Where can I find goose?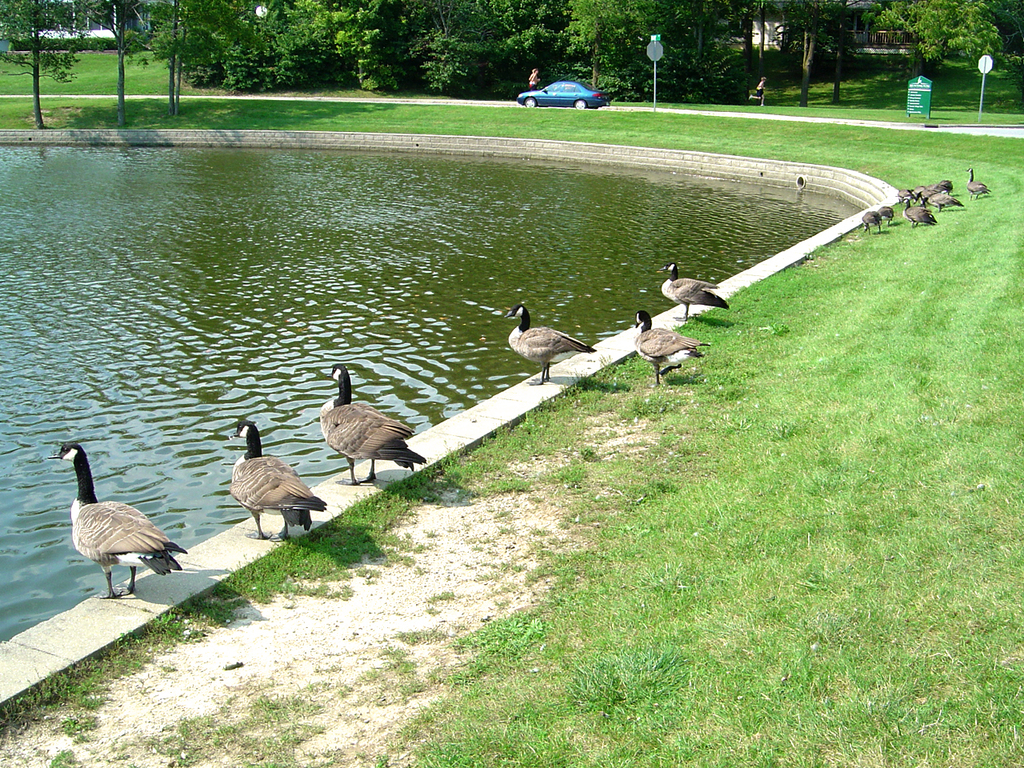
You can find it at left=509, top=307, right=595, bottom=394.
